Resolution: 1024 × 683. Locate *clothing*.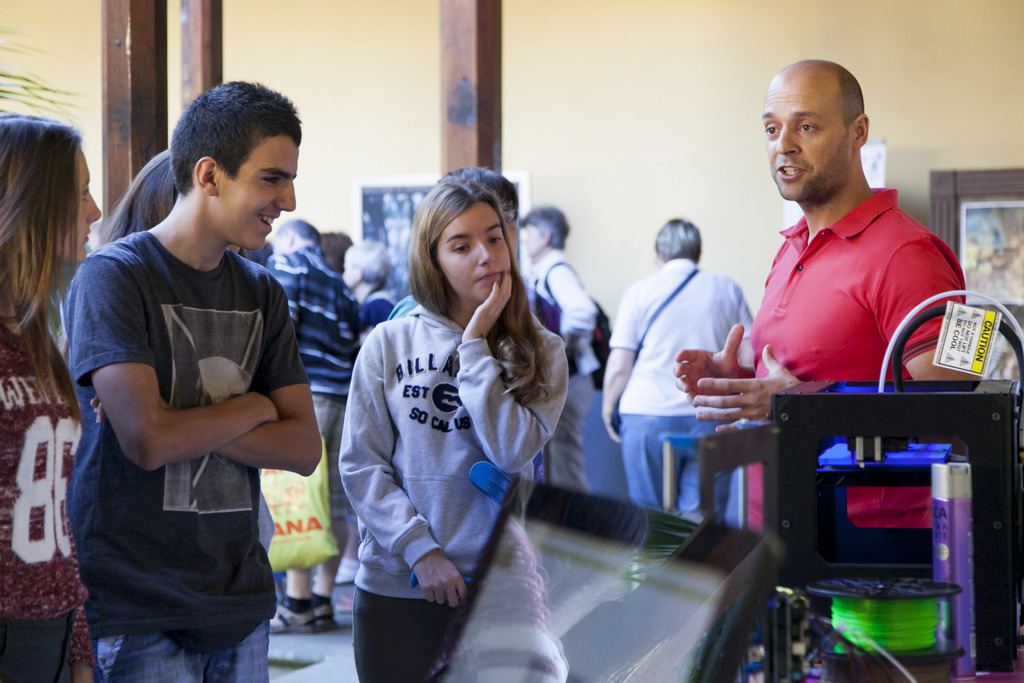
<region>45, 192, 307, 664</region>.
